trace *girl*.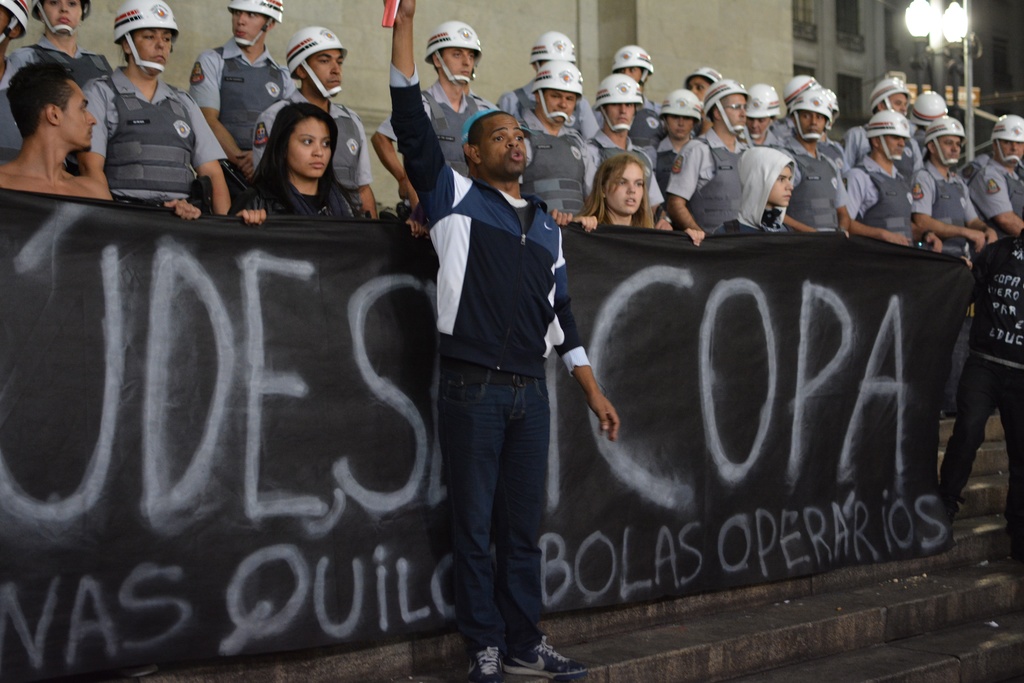
Traced to x1=240, y1=99, x2=351, y2=218.
